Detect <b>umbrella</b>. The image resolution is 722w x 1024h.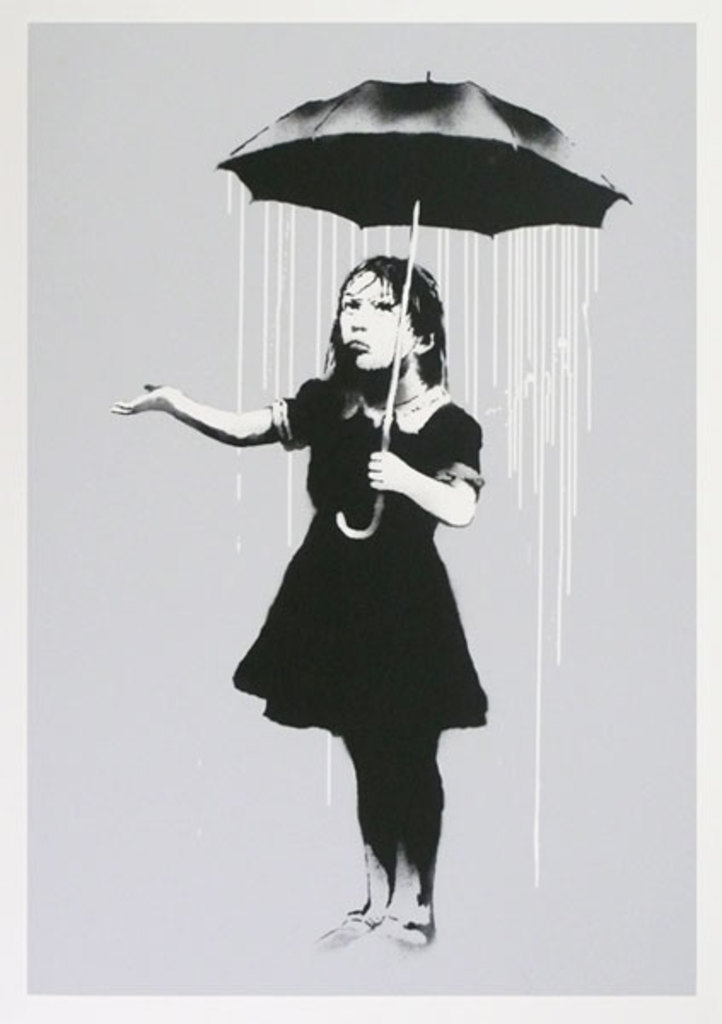
left=189, top=61, right=625, bottom=555.
